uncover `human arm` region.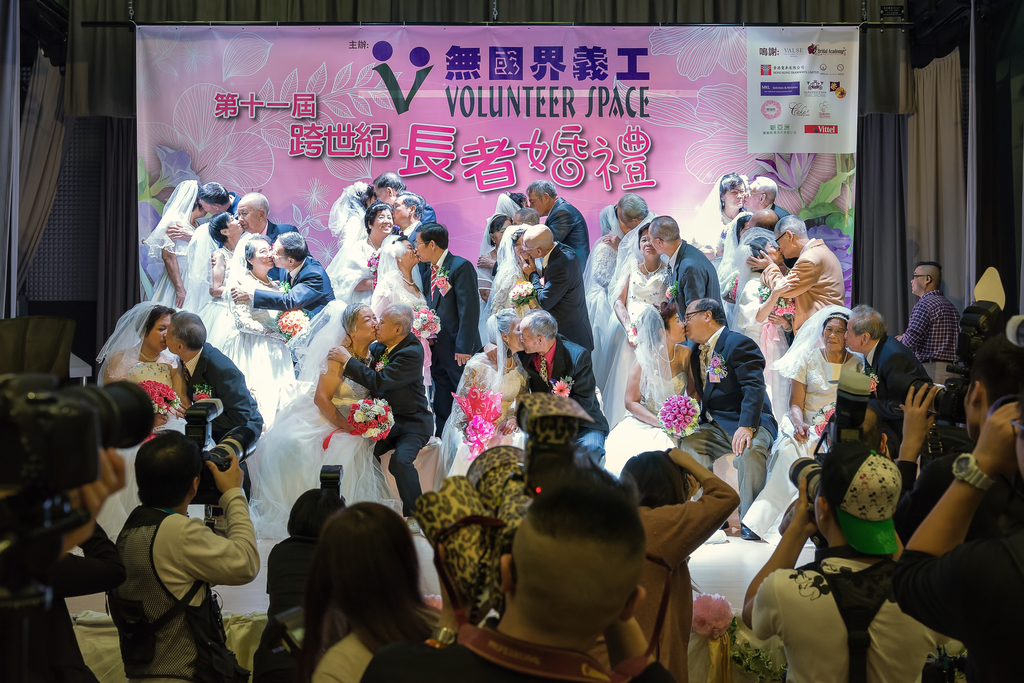
Uncovered: detection(566, 352, 598, 415).
